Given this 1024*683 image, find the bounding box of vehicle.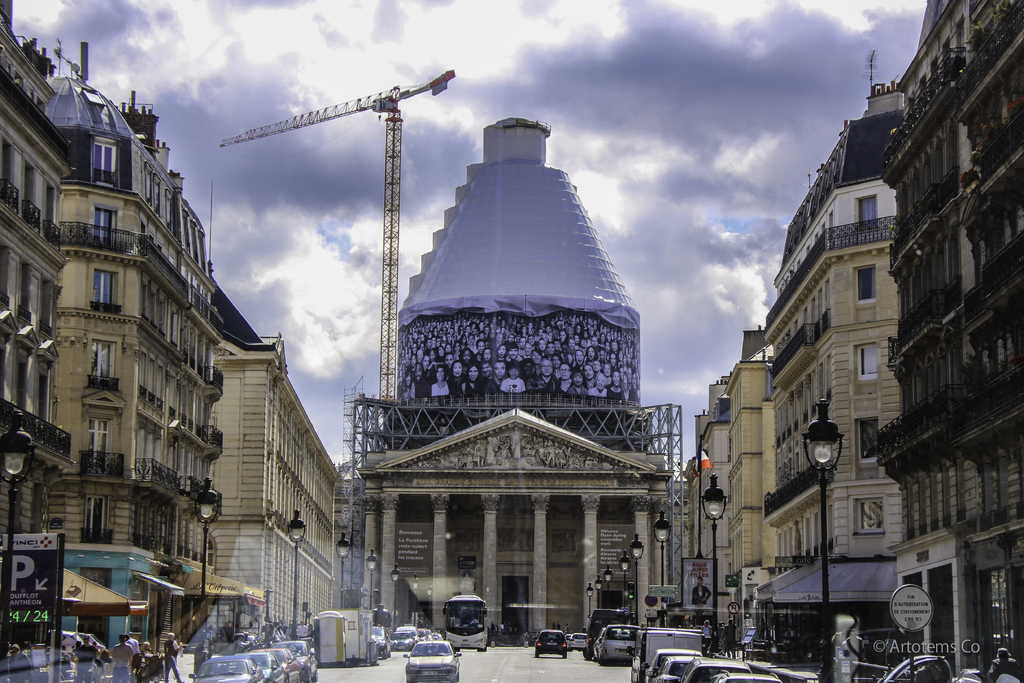
[x1=709, y1=667, x2=780, y2=682].
